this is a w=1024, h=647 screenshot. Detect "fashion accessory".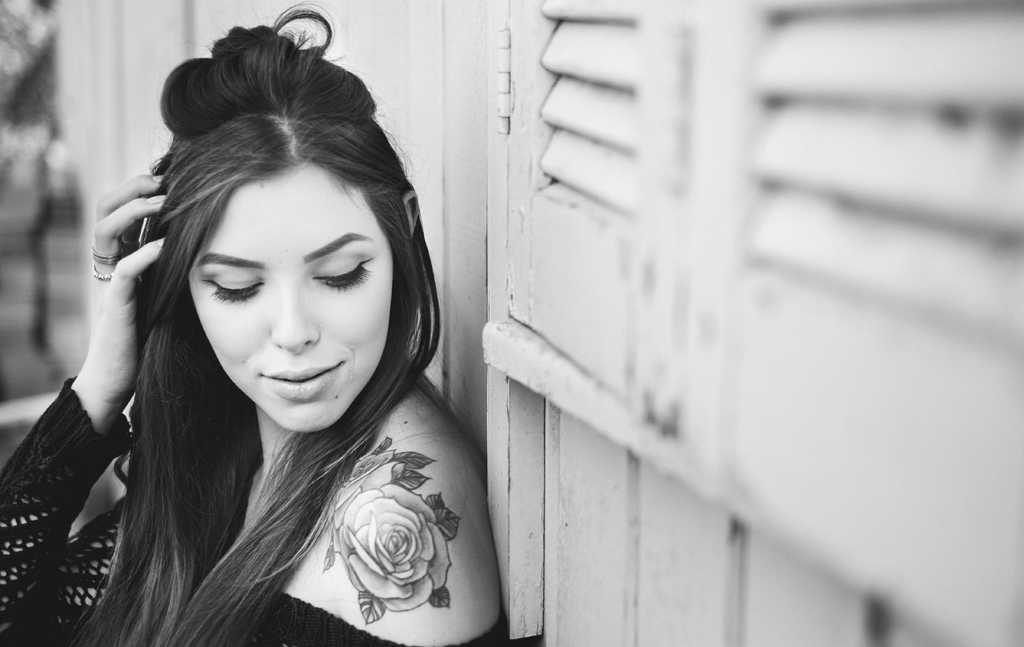
left=92, top=247, right=124, bottom=266.
